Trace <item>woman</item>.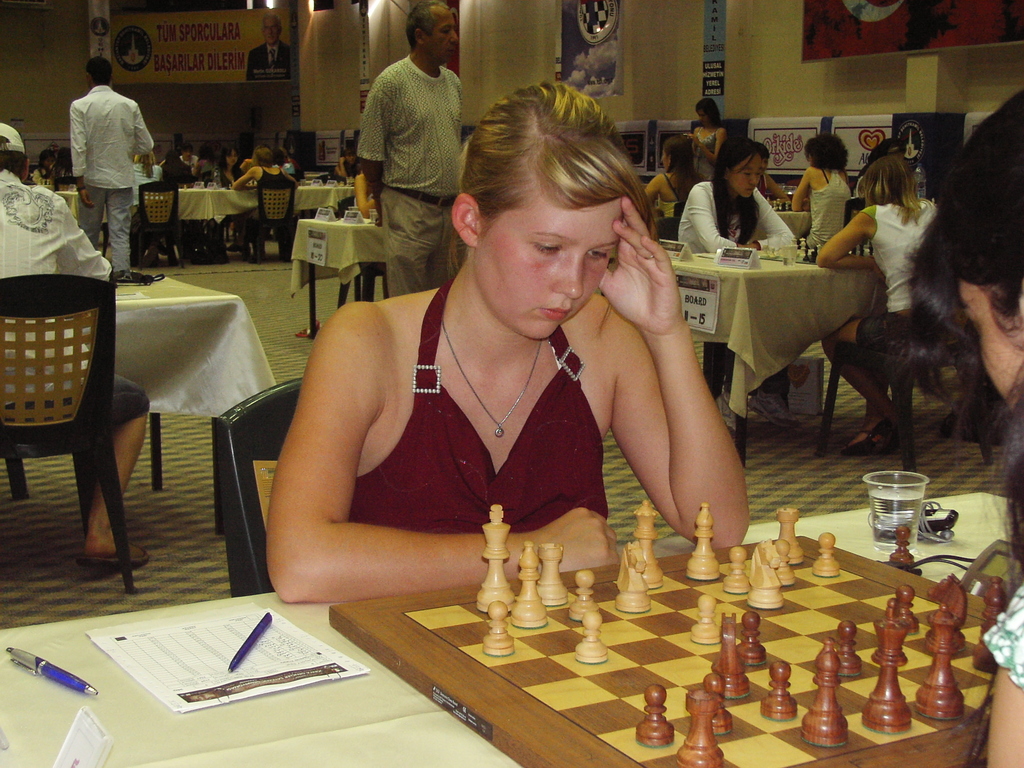
Traced to box=[636, 127, 699, 241].
